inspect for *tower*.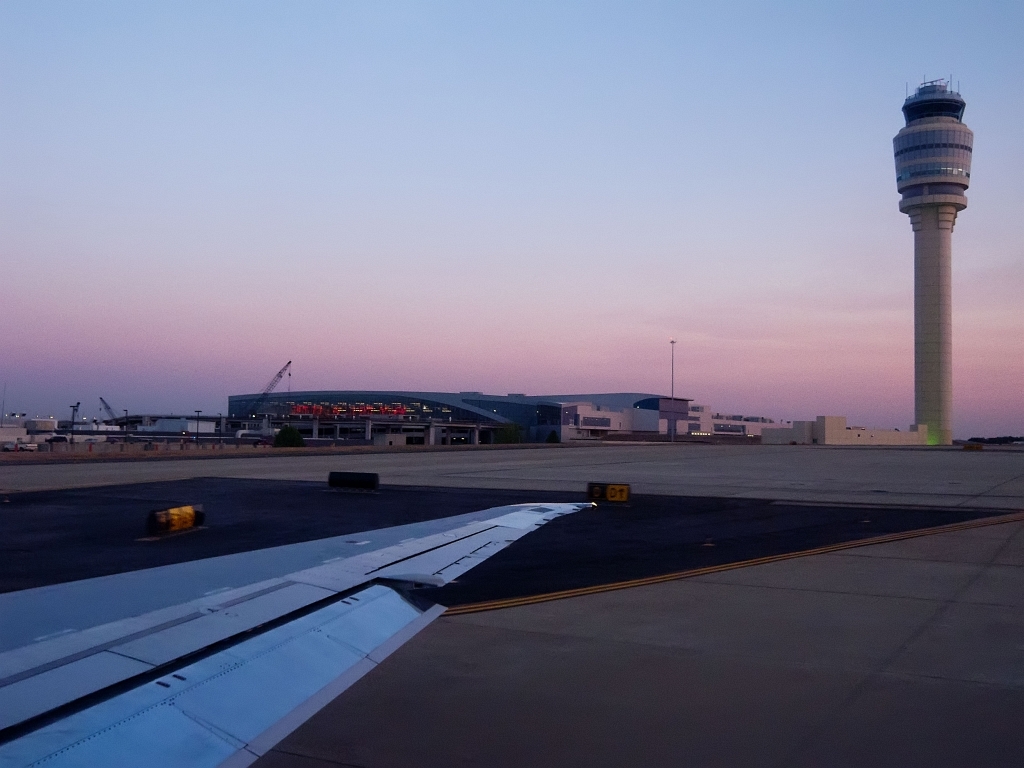
Inspection: [882,70,997,436].
